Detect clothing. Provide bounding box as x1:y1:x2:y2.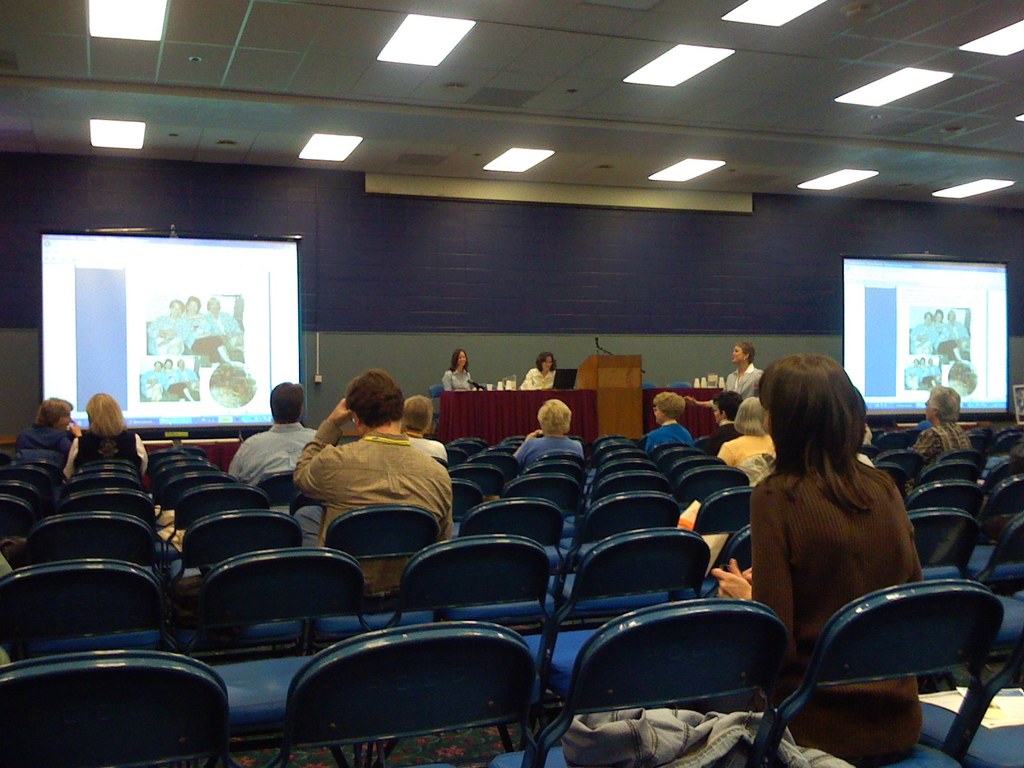
714:359:770:396.
